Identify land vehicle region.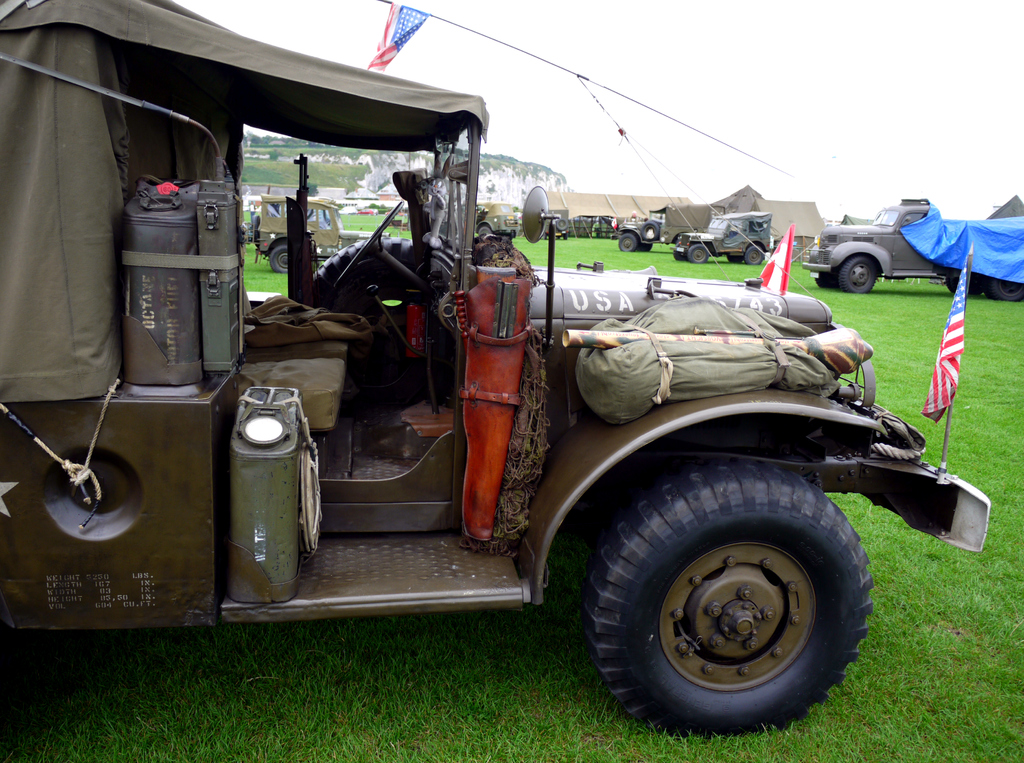
Region: (355,205,377,217).
